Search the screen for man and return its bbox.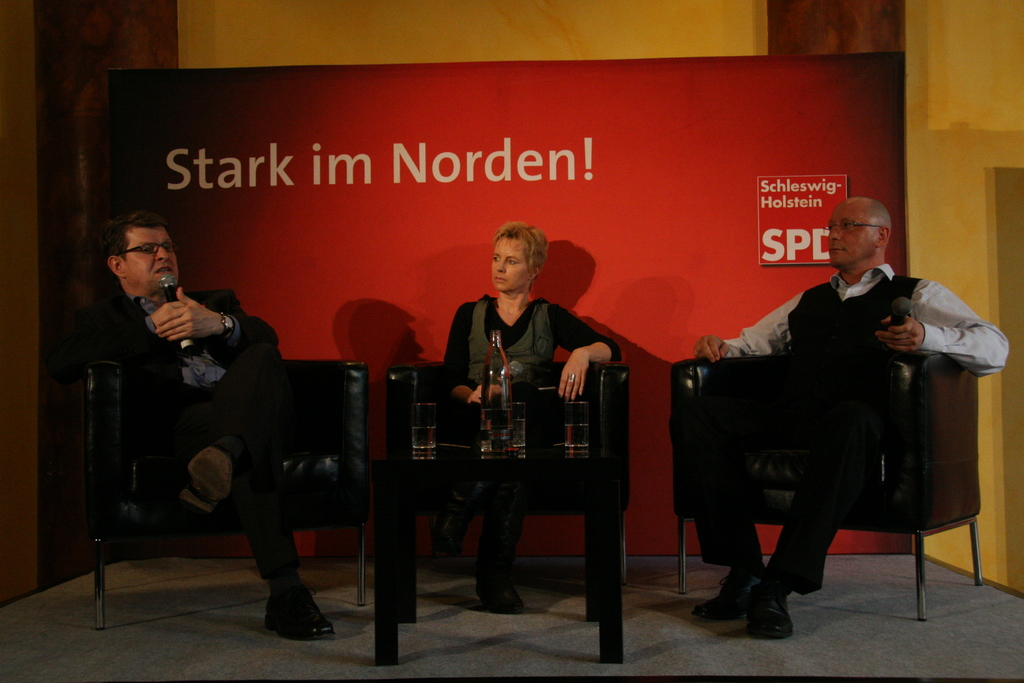
Found: <box>52,204,341,638</box>.
